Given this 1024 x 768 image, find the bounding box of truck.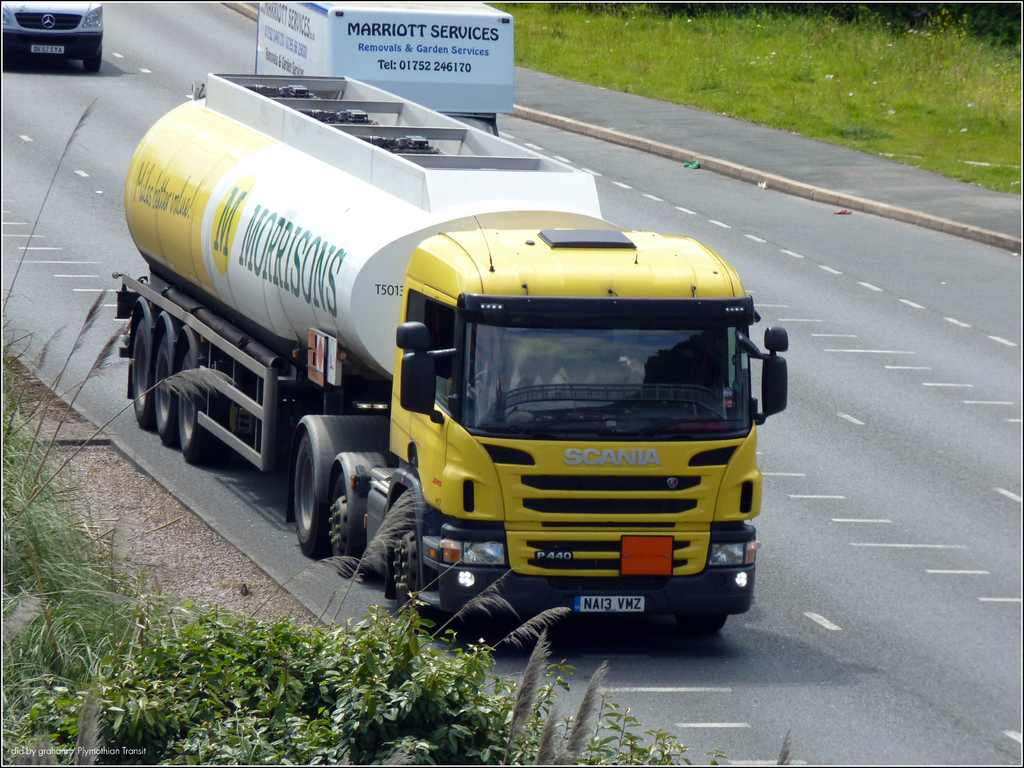
pyautogui.locateOnScreen(114, 70, 797, 656).
